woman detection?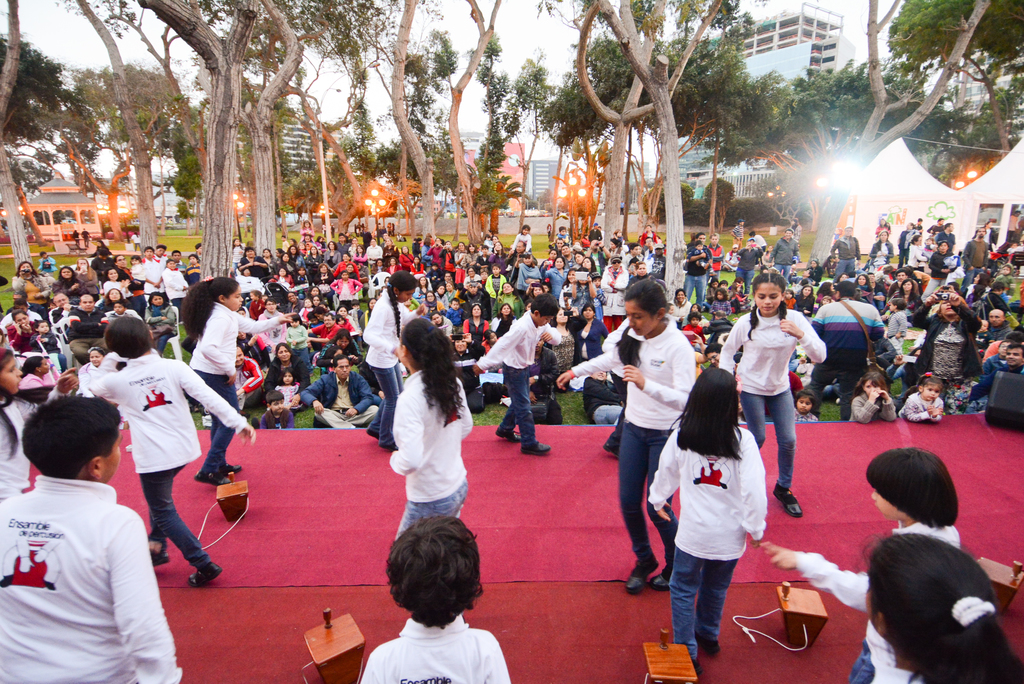
bbox(554, 281, 696, 597)
